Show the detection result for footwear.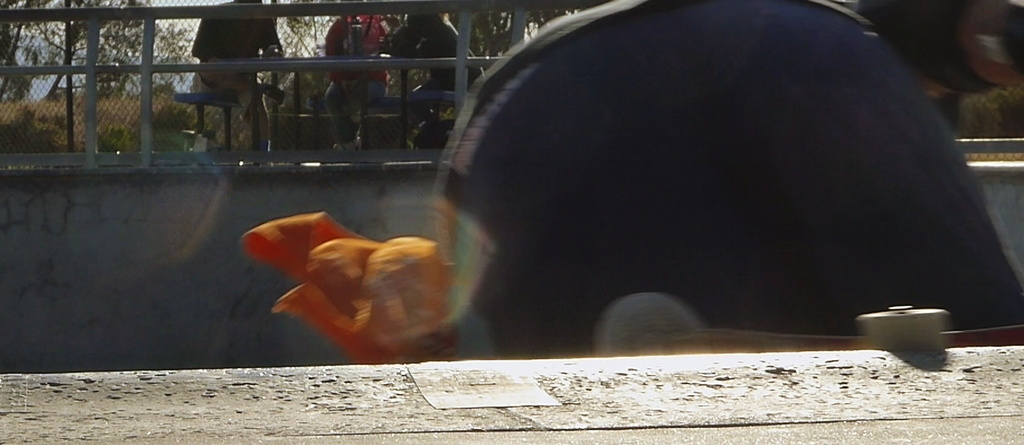
[left=264, top=82, right=284, bottom=107].
